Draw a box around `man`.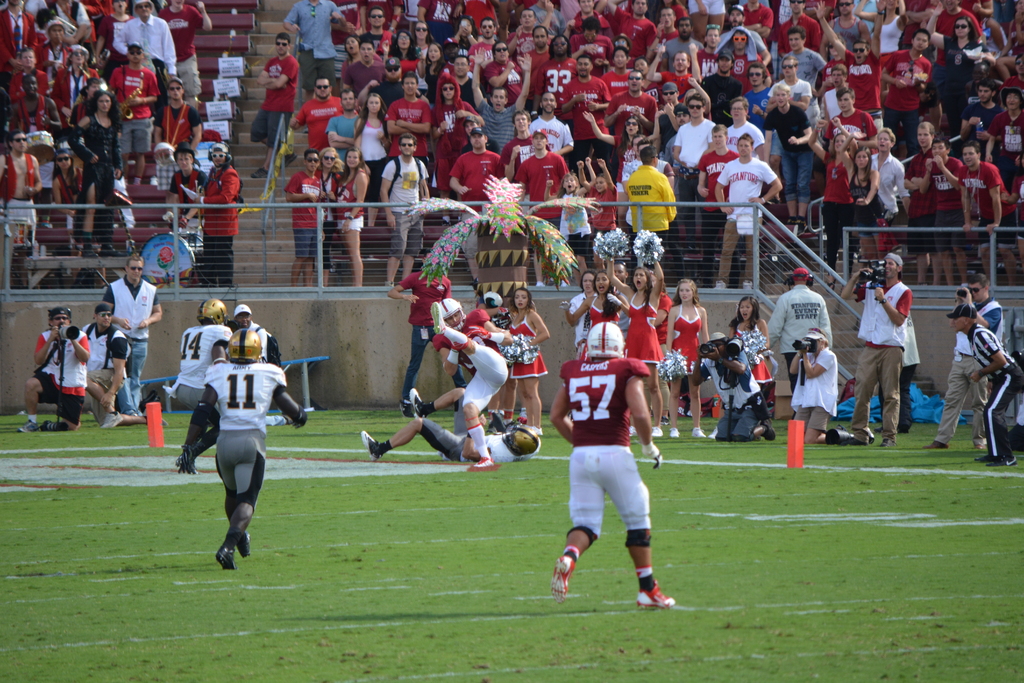
BBox(776, 0, 821, 56).
